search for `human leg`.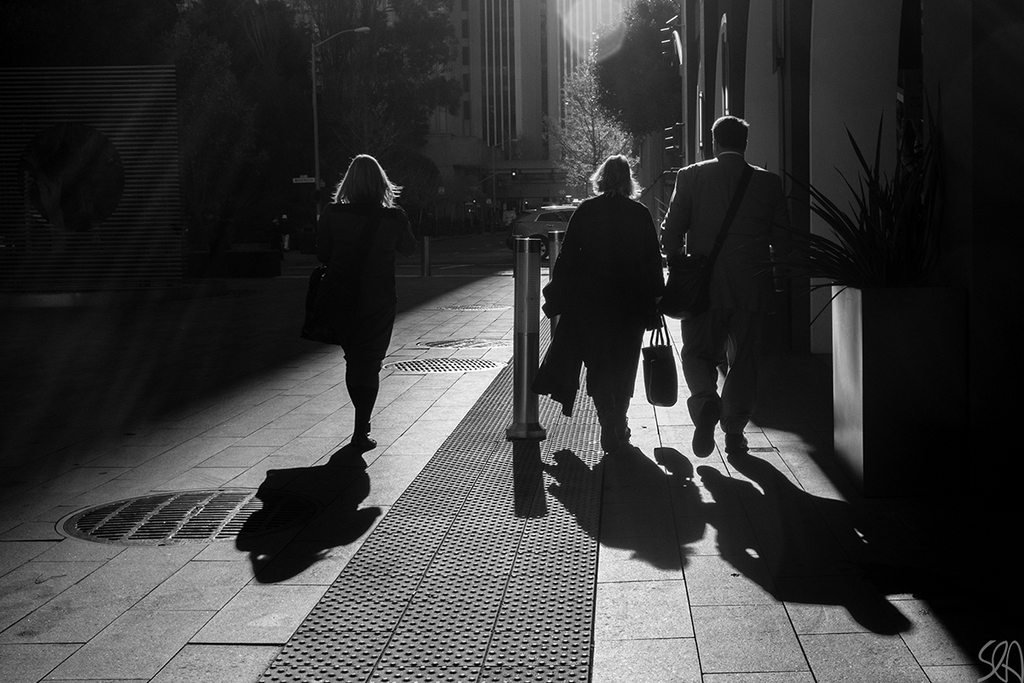
Found at <bbox>723, 313, 760, 453</bbox>.
